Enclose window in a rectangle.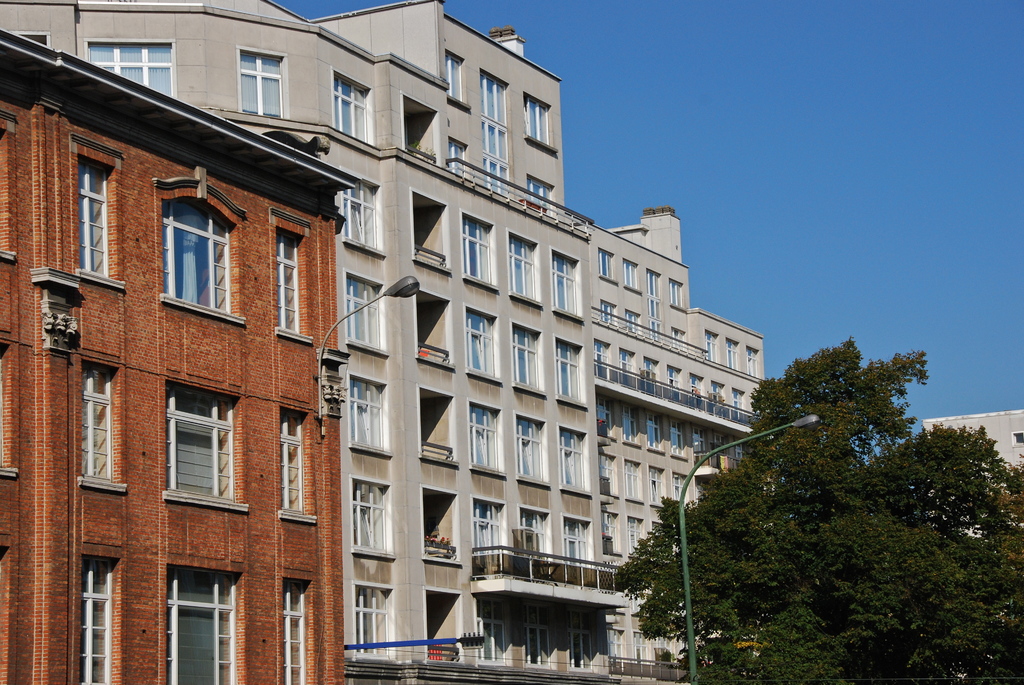
rect(622, 257, 638, 294).
